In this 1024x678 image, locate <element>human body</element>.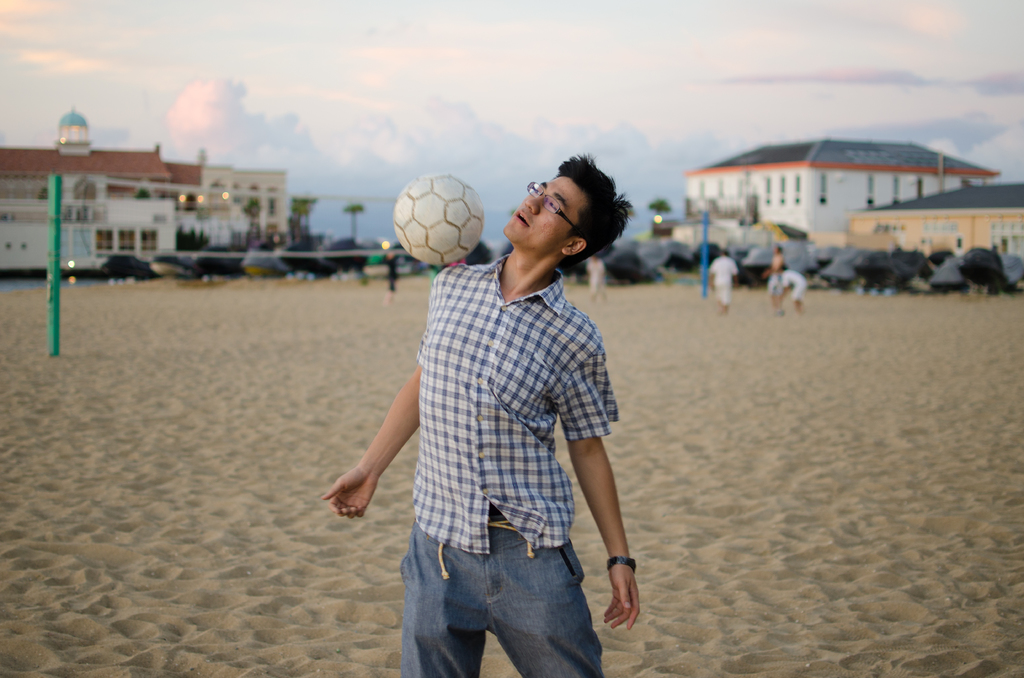
Bounding box: BBox(591, 257, 611, 300).
